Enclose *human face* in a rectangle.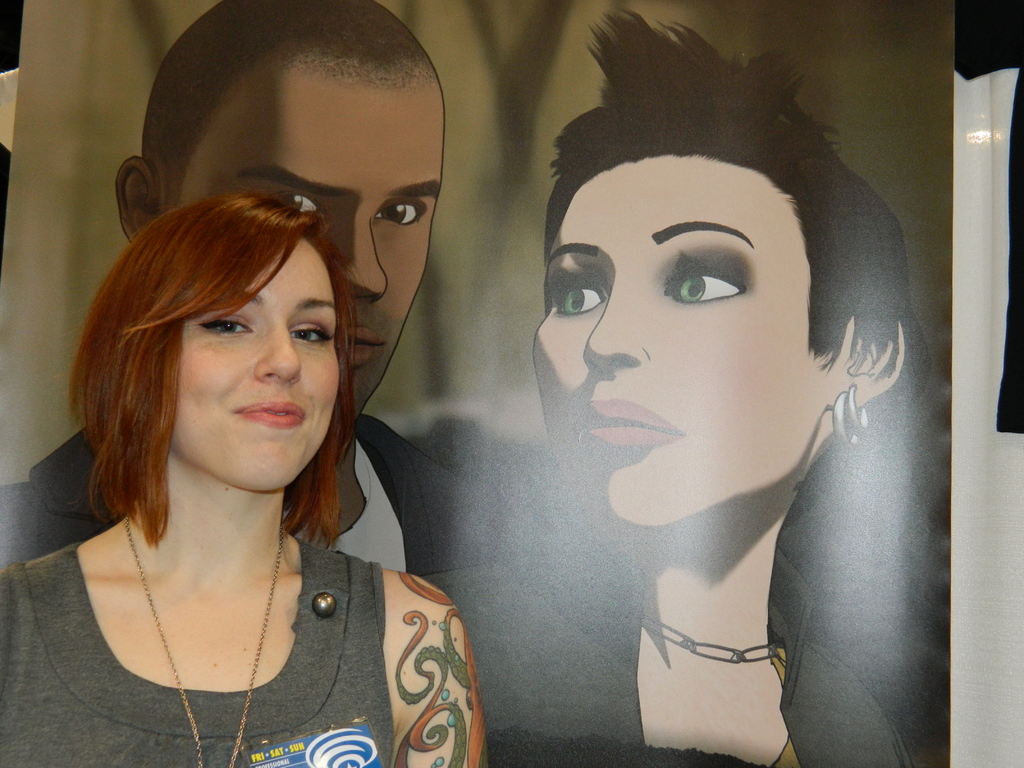
Rect(165, 70, 444, 415).
